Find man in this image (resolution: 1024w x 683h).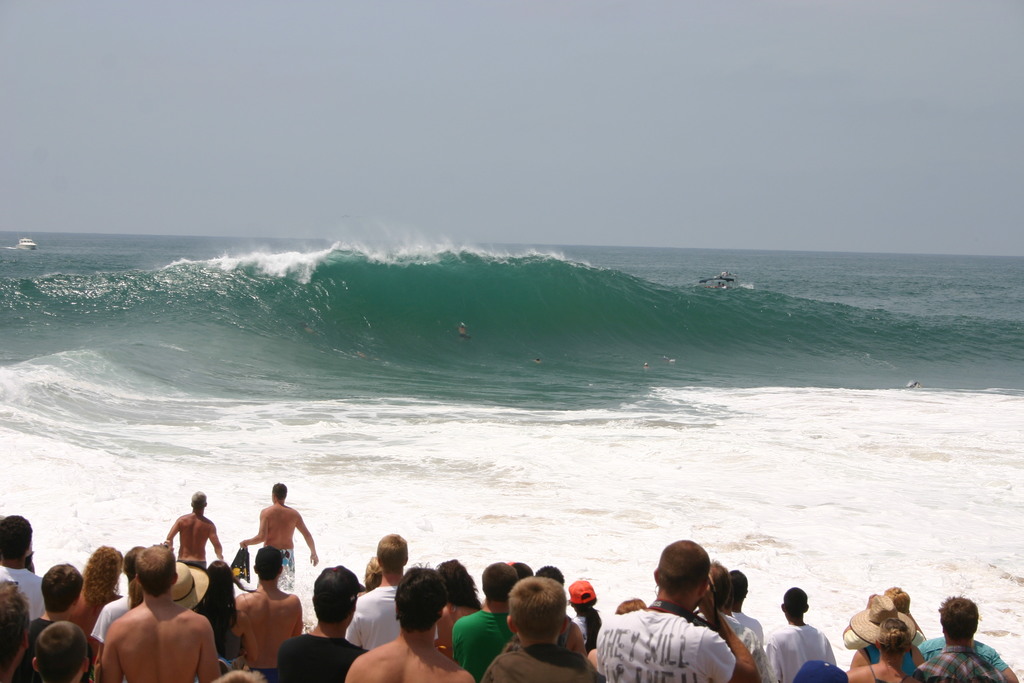
box(692, 557, 764, 679).
